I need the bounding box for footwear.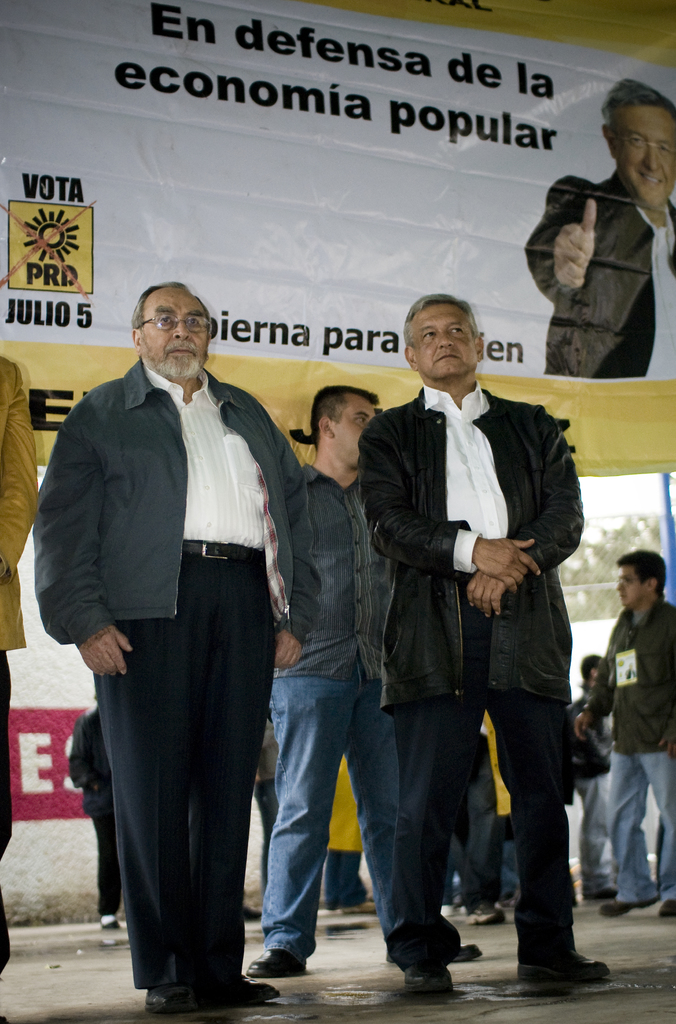
Here it is: (x1=656, y1=892, x2=675, y2=913).
